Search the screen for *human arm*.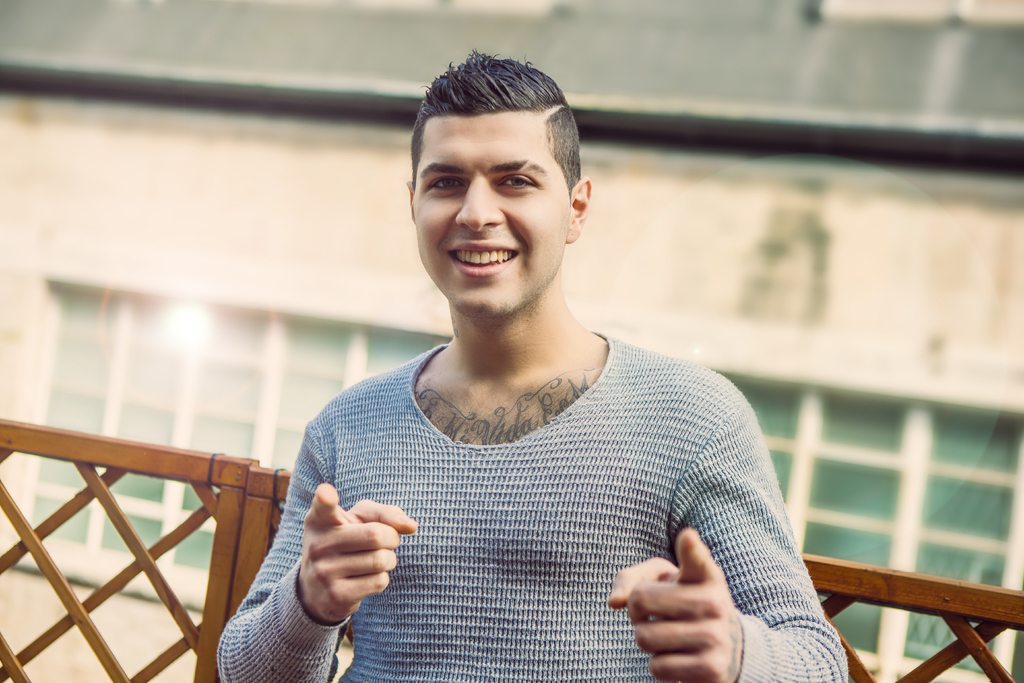
Found at 223, 473, 450, 682.
